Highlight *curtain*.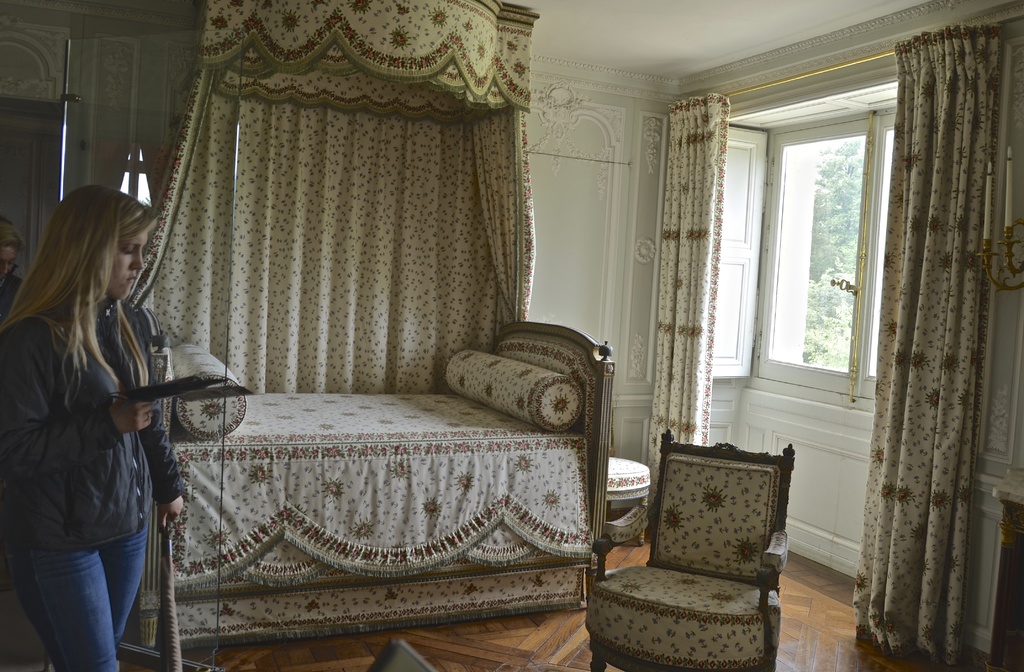
Highlighted region: box(125, 0, 531, 389).
